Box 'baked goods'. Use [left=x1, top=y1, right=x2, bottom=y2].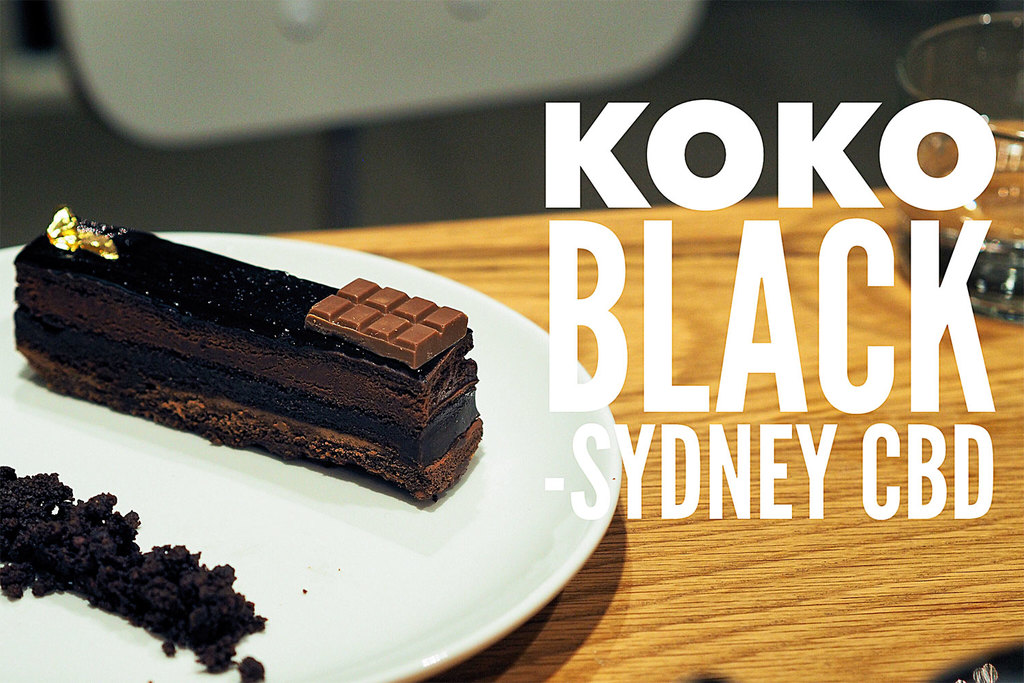
[left=11, top=199, right=485, bottom=501].
